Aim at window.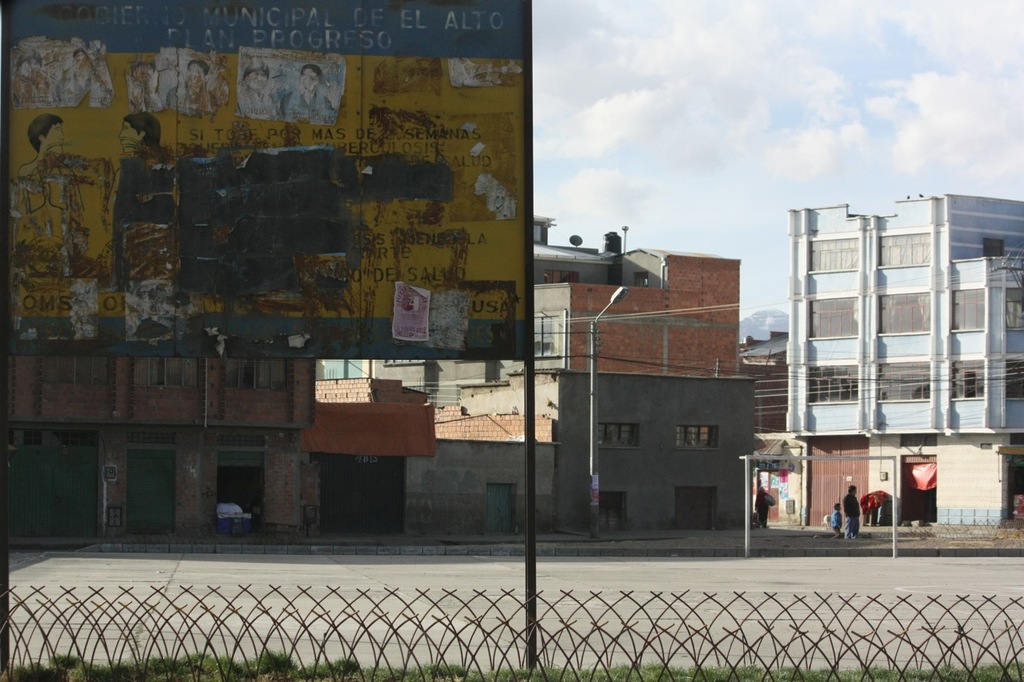
Aimed at {"x1": 1008, "y1": 357, "x2": 1023, "y2": 398}.
